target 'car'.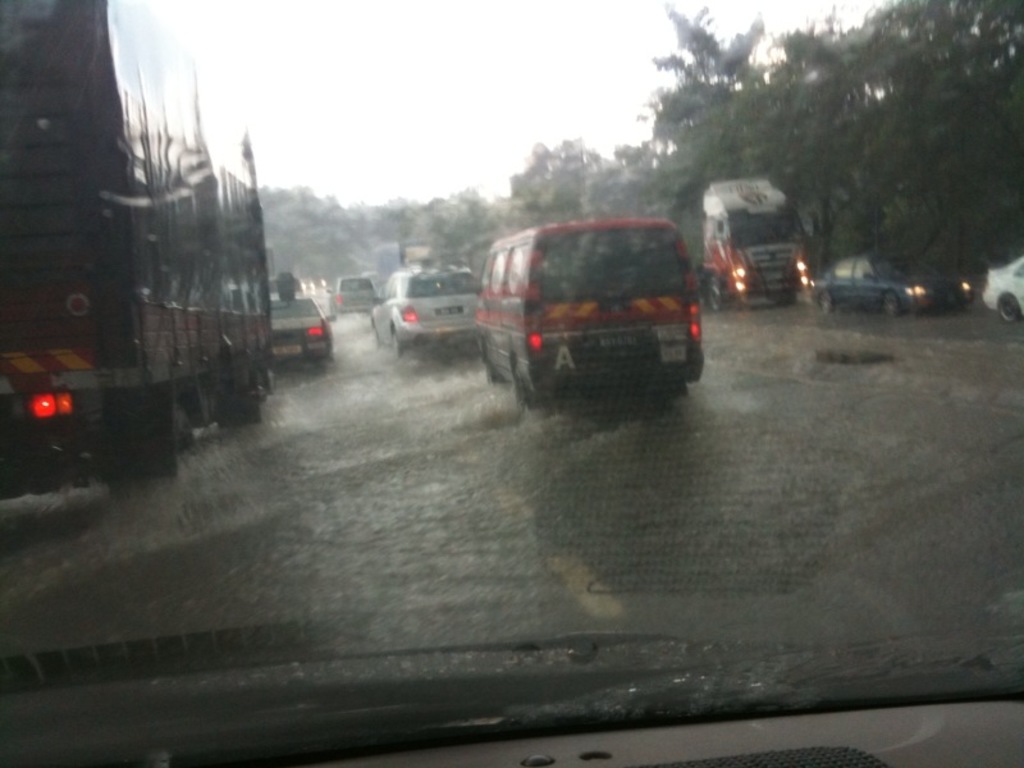
Target region: <region>973, 259, 1023, 321</region>.
